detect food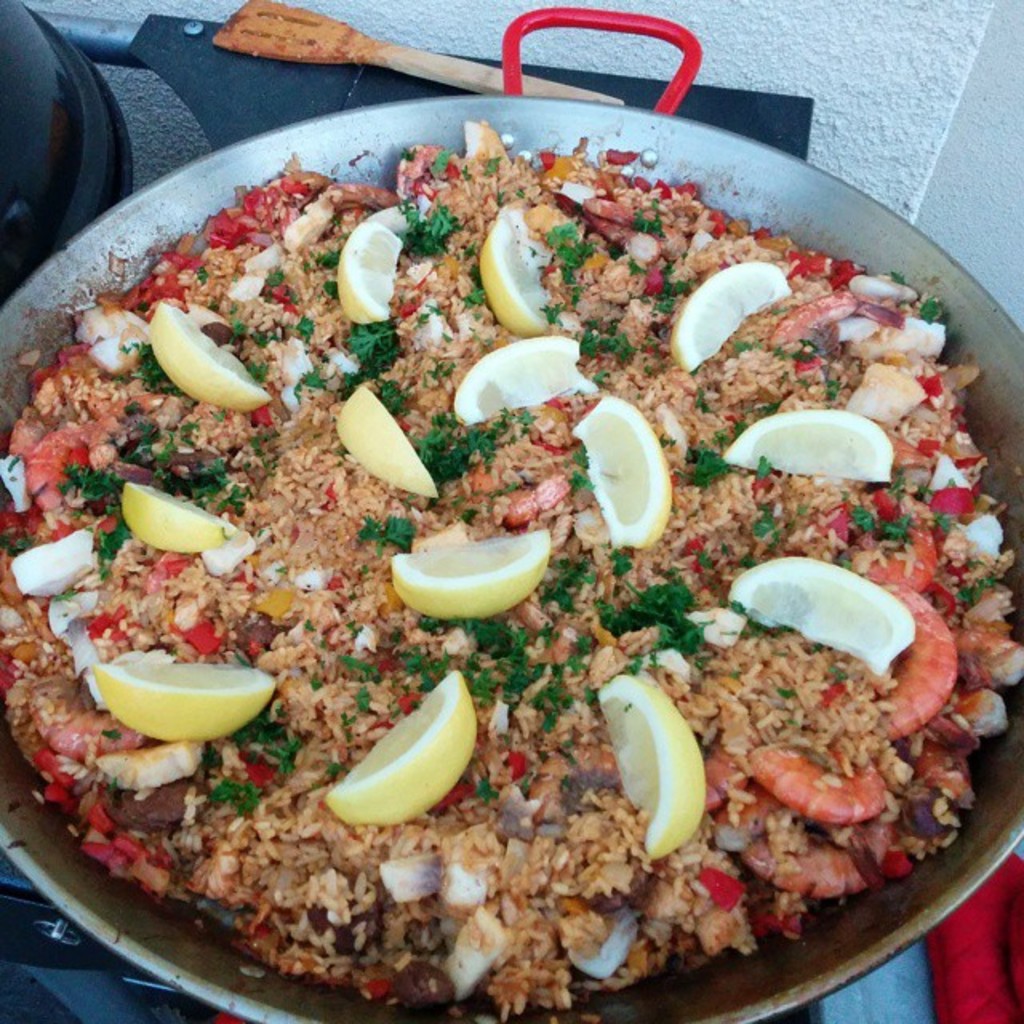
l=322, t=677, r=475, b=830
